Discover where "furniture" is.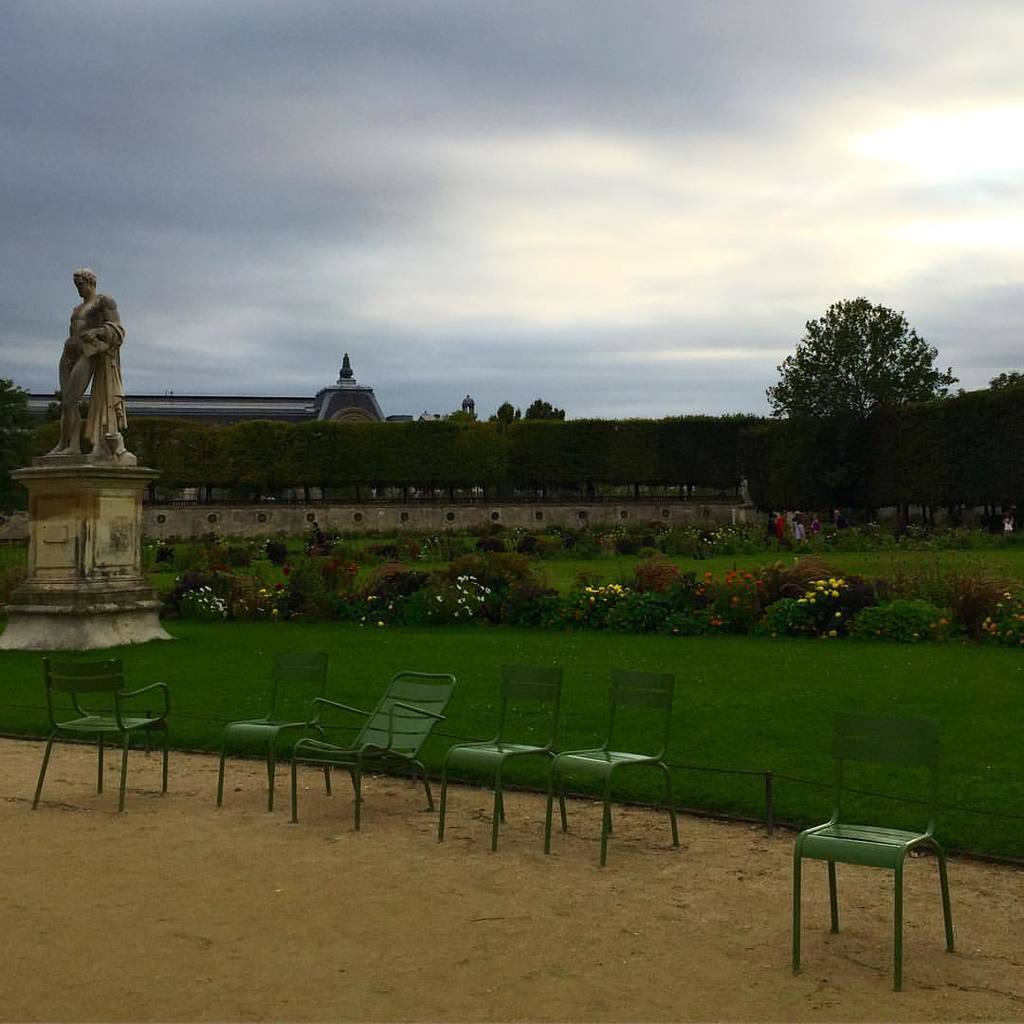
Discovered at detection(792, 708, 955, 994).
